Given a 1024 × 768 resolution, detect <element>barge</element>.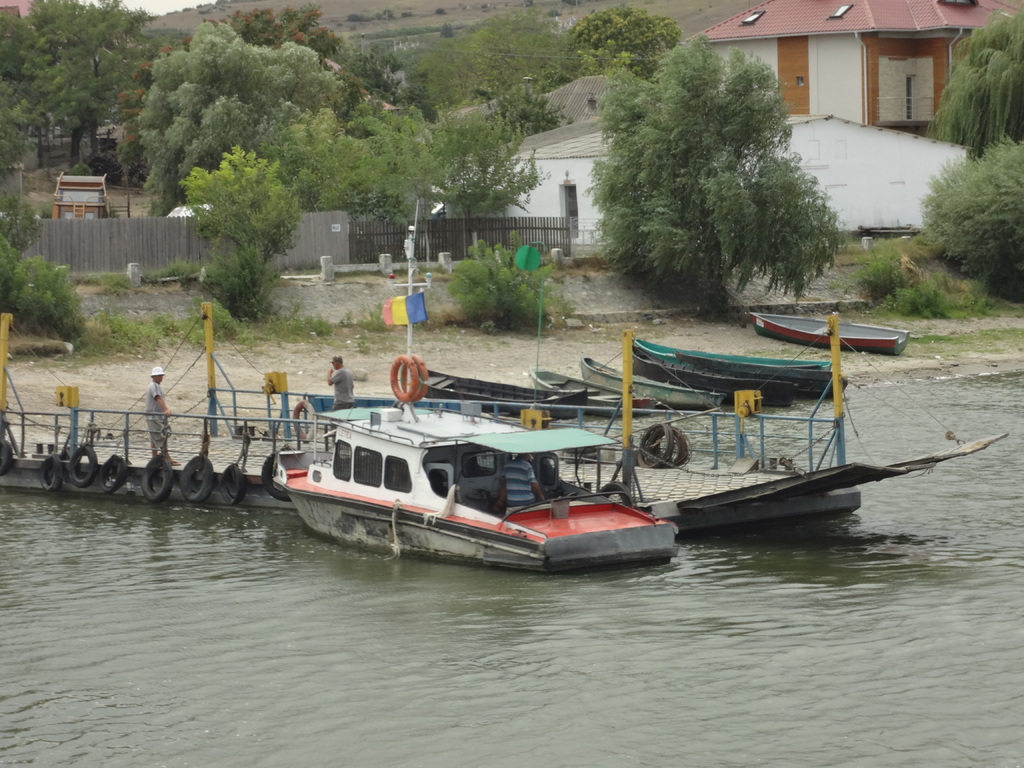
locate(271, 203, 677, 565).
